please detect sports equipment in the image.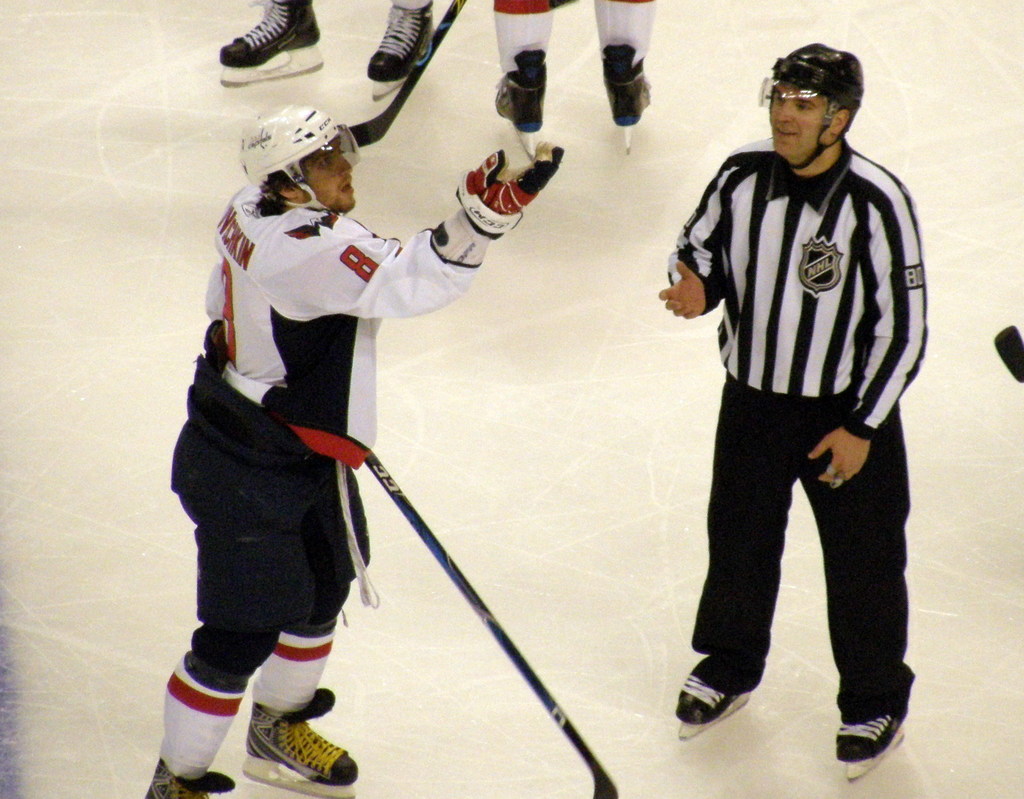
box=[243, 106, 358, 188].
